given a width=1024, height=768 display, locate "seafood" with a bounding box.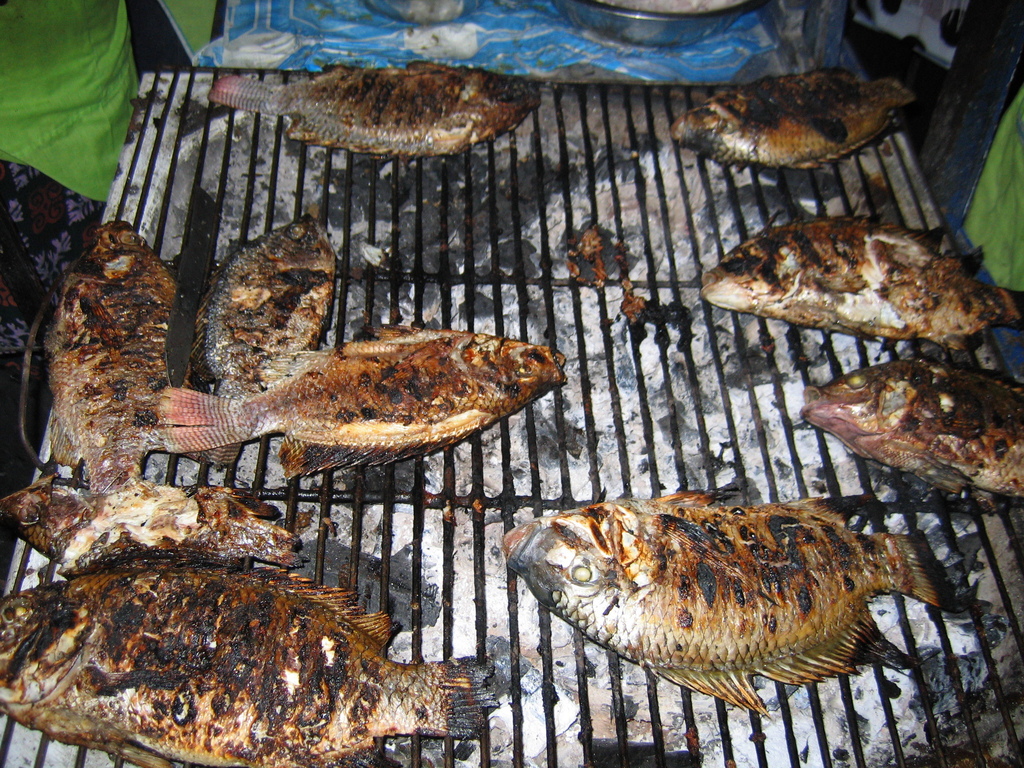
Located: [left=0, top=471, right=301, bottom=576].
